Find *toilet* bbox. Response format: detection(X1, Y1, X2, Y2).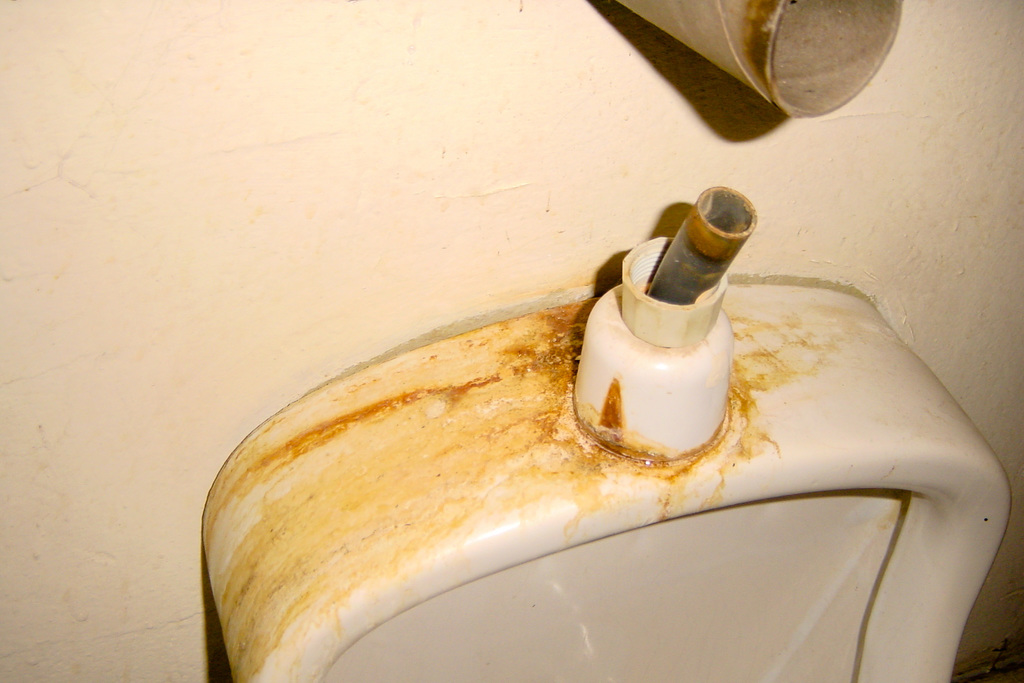
detection(176, 211, 1023, 682).
